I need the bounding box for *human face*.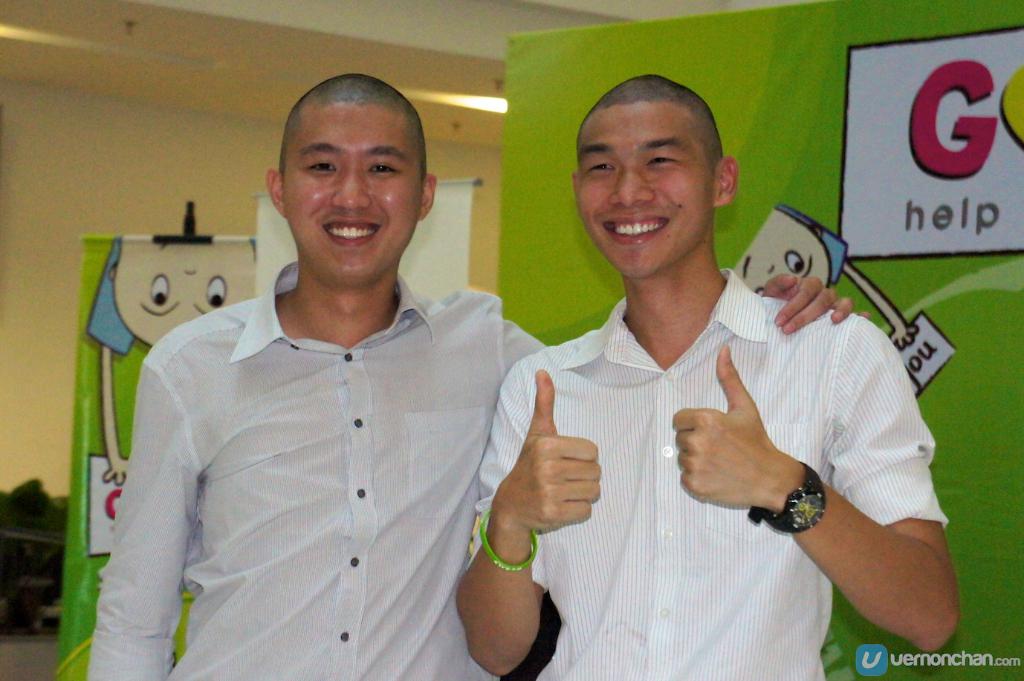
Here it is: select_region(280, 106, 418, 275).
